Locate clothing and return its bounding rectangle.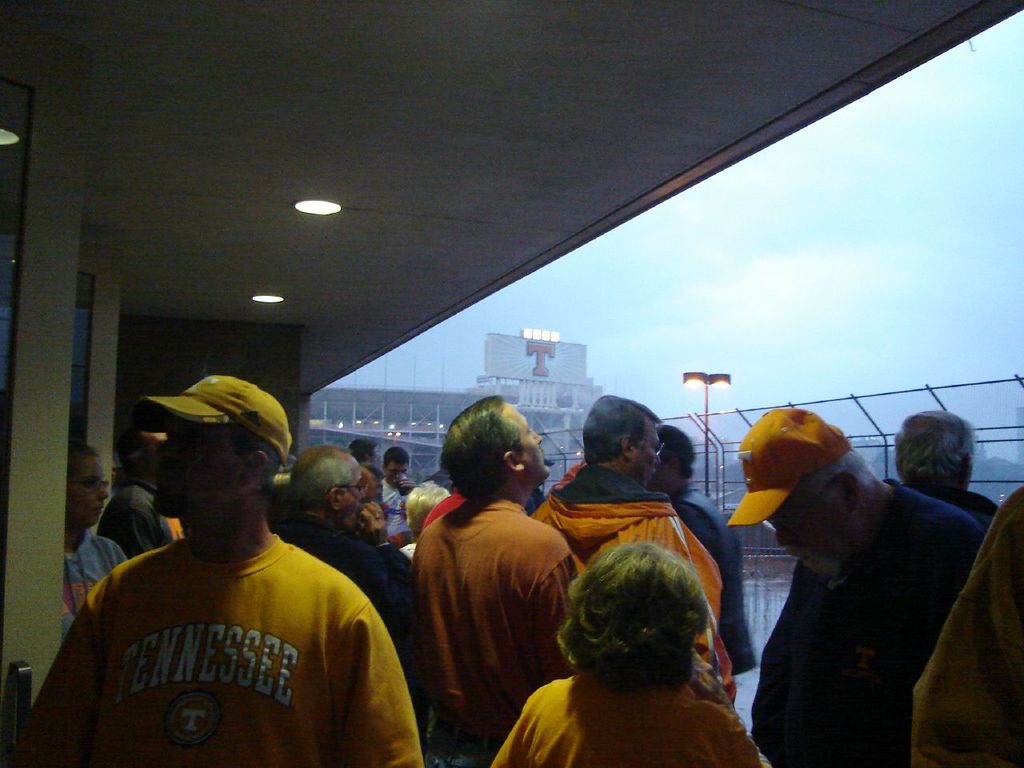
x1=552 y1=474 x2=732 y2=660.
